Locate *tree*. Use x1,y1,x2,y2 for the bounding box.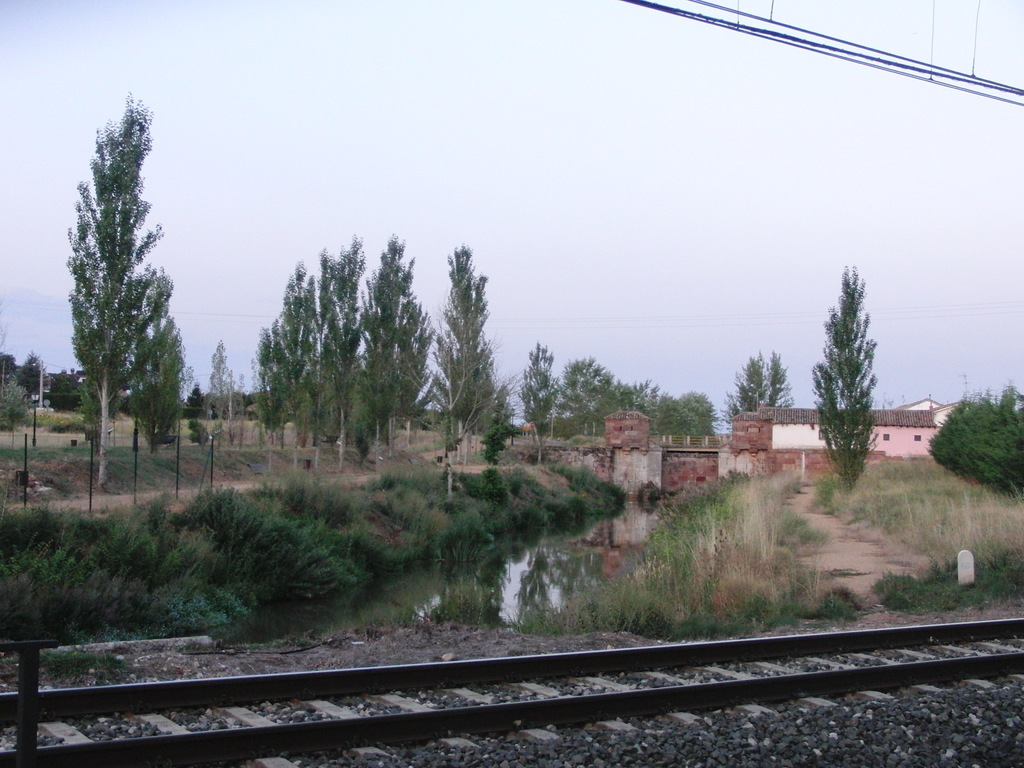
125,314,188,452.
